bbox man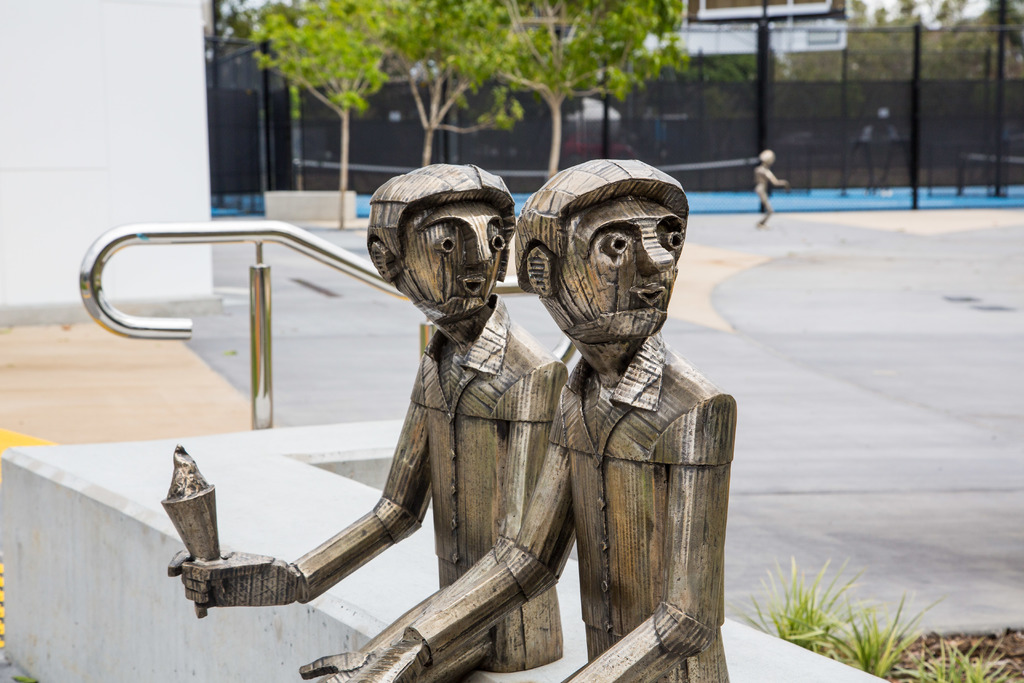
(left=154, top=155, right=564, bottom=682)
